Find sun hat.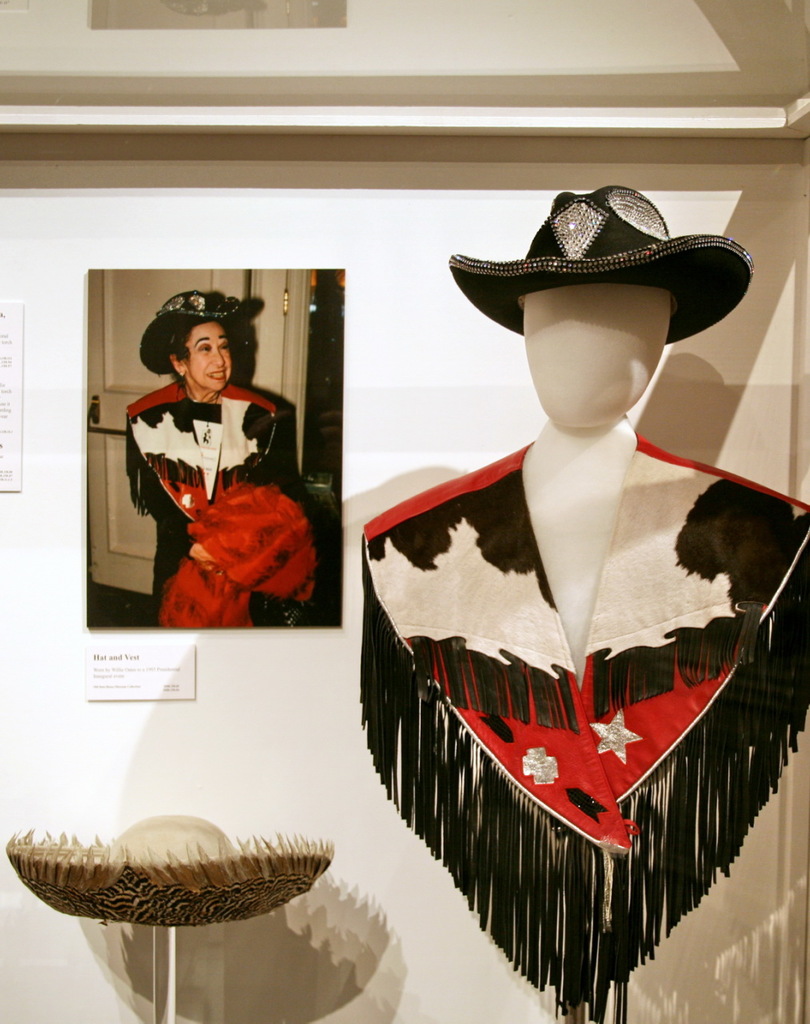
bbox=[446, 183, 760, 345].
